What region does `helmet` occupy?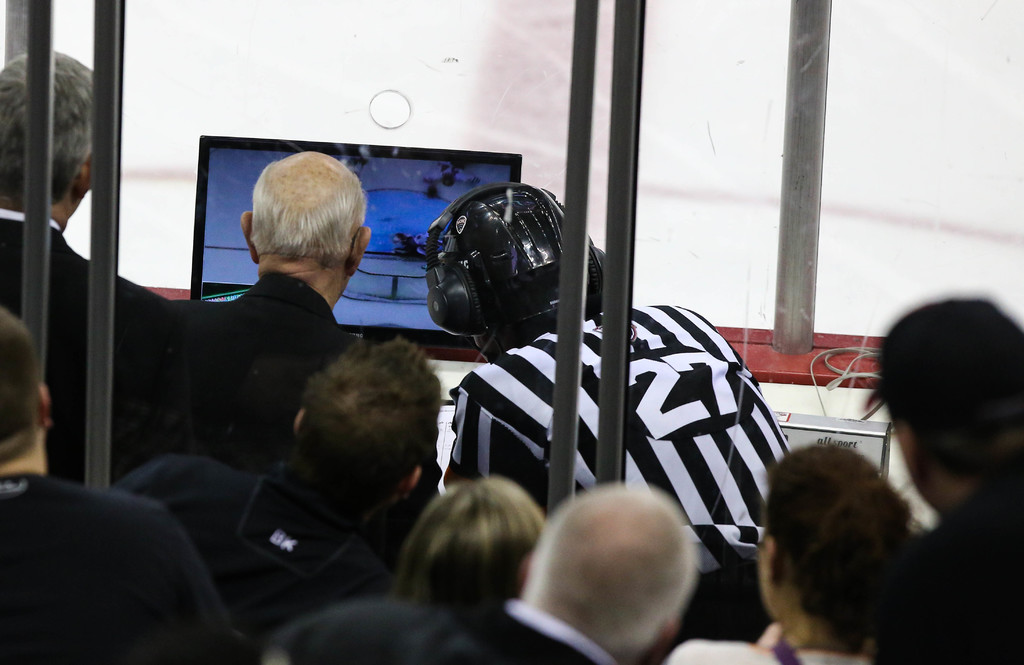
crop(413, 189, 561, 353).
